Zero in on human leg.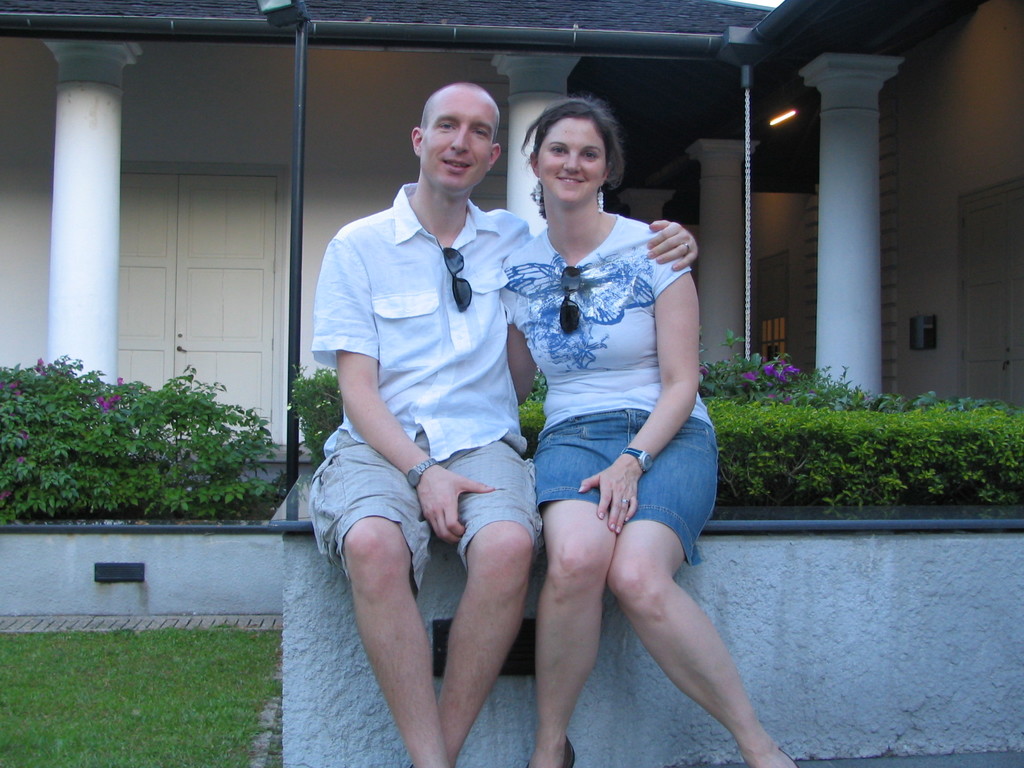
Zeroed in: bbox=(433, 521, 526, 762).
